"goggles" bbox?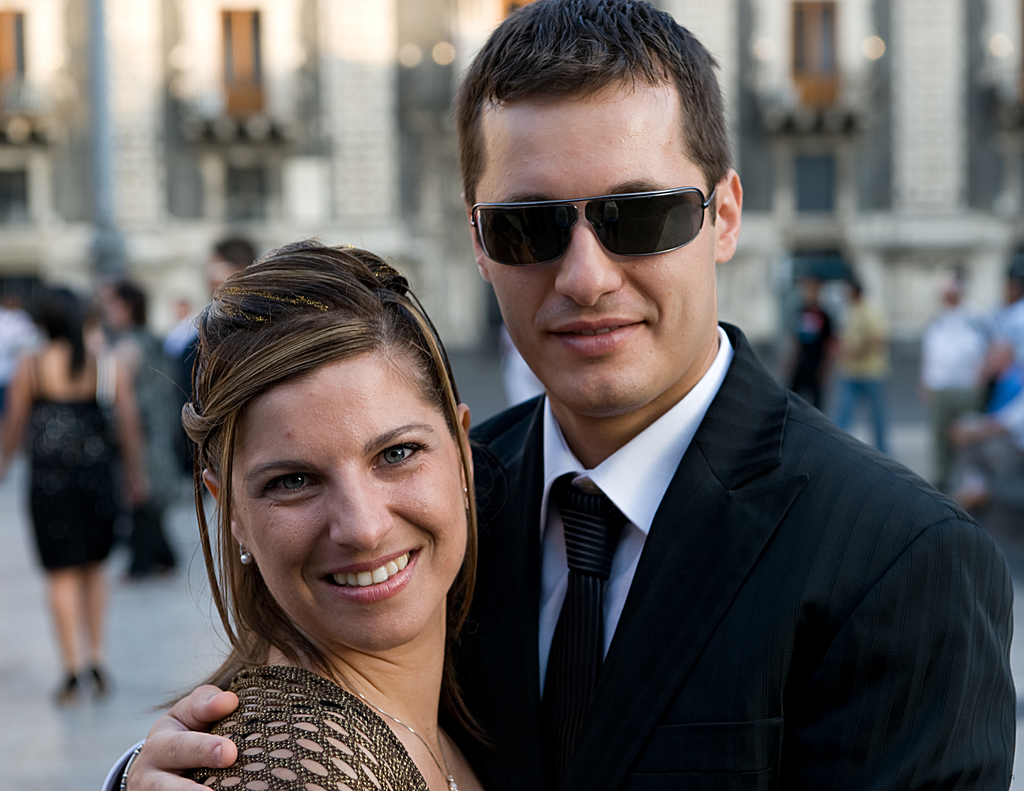
(x1=467, y1=168, x2=735, y2=261)
